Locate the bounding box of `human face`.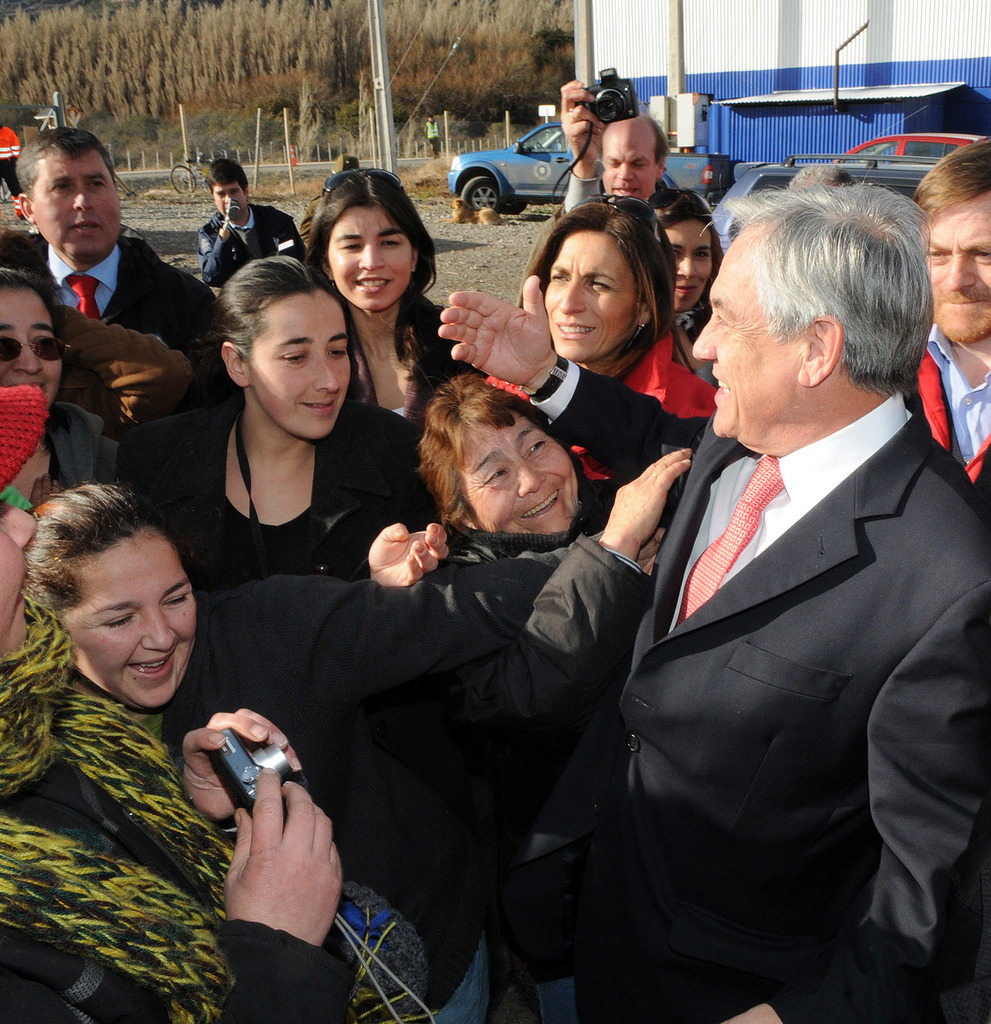
Bounding box: [x1=547, y1=233, x2=633, y2=361].
